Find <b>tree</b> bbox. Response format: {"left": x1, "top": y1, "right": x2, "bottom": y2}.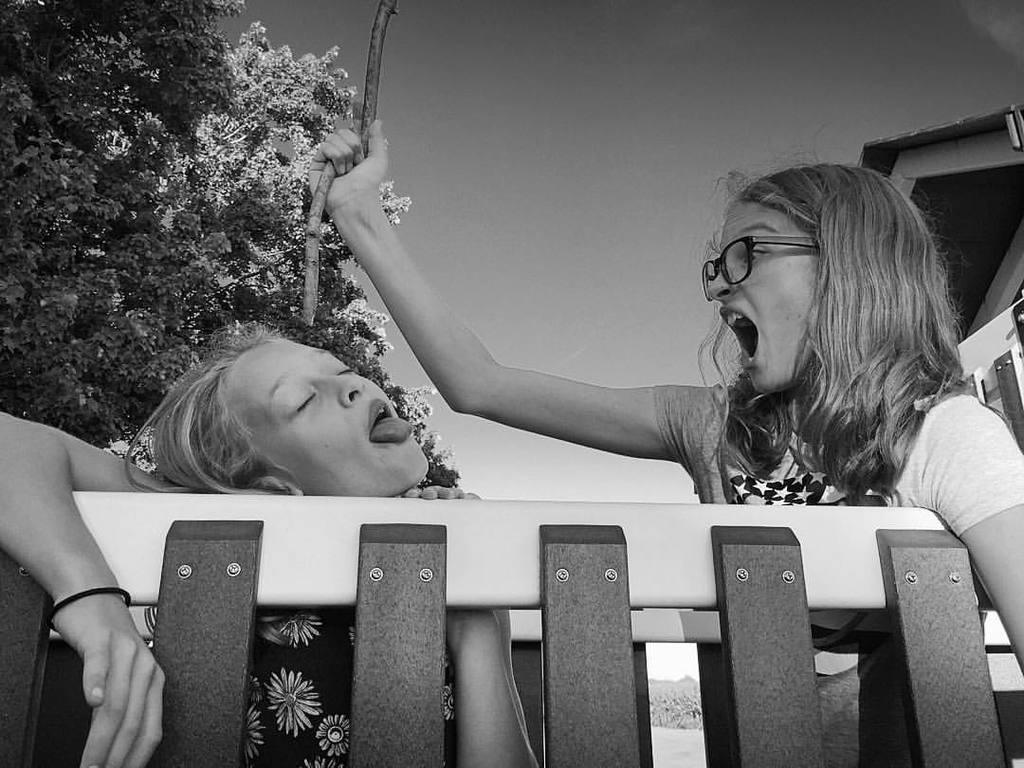
{"left": 0, "top": 0, "right": 453, "bottom": 489}.
